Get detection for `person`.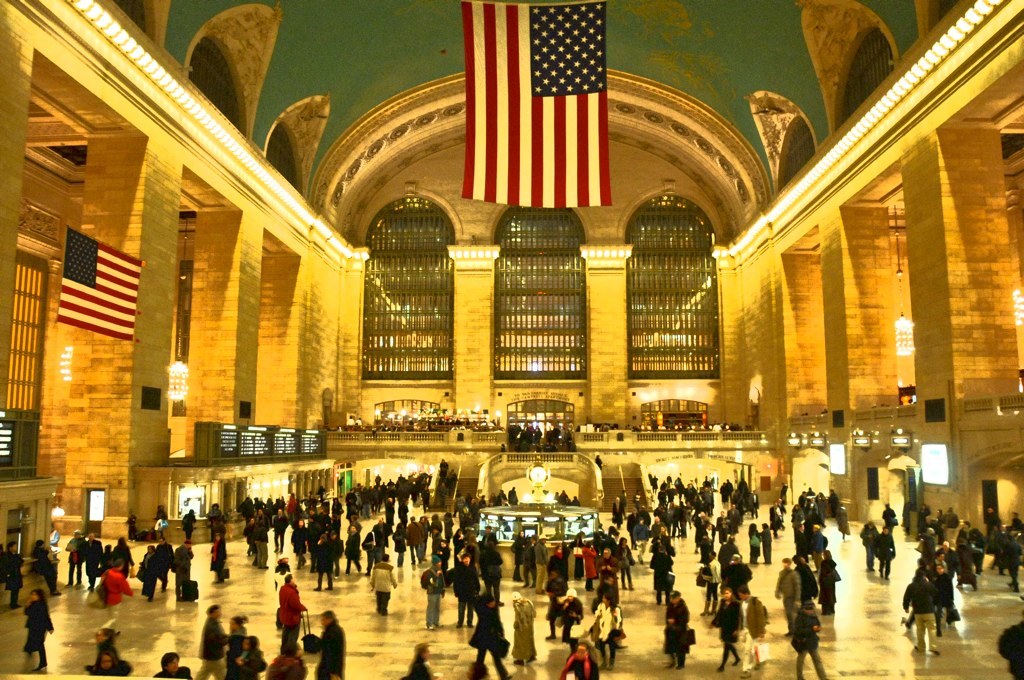
Detection: 477, 538, 509, 608.
